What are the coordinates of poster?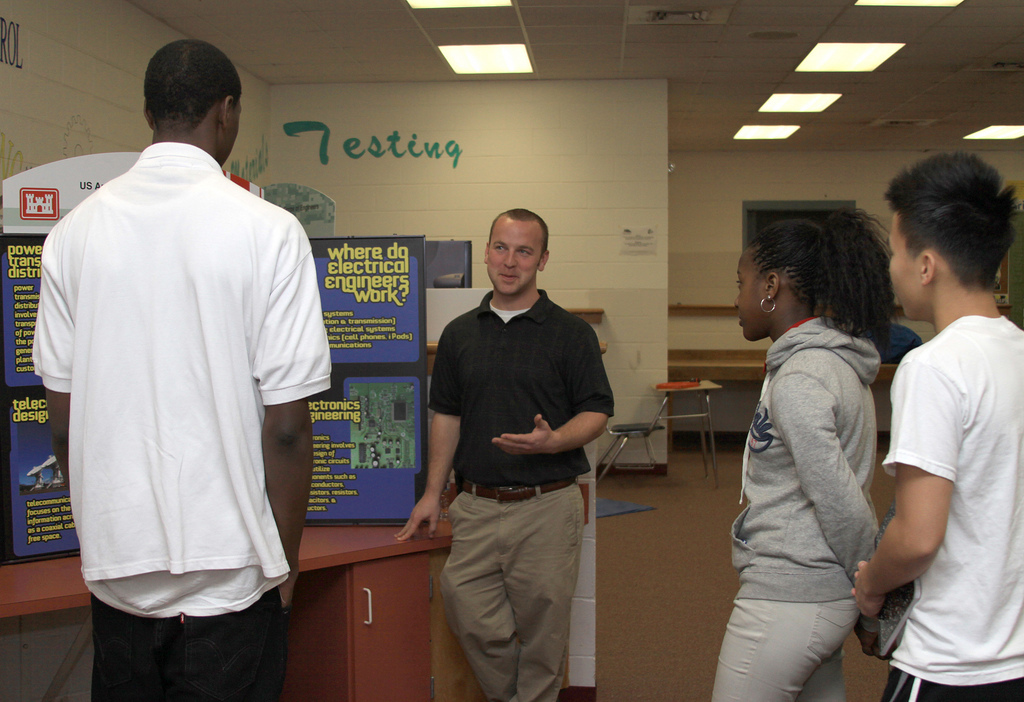
region(9, 402, 82, 558).
